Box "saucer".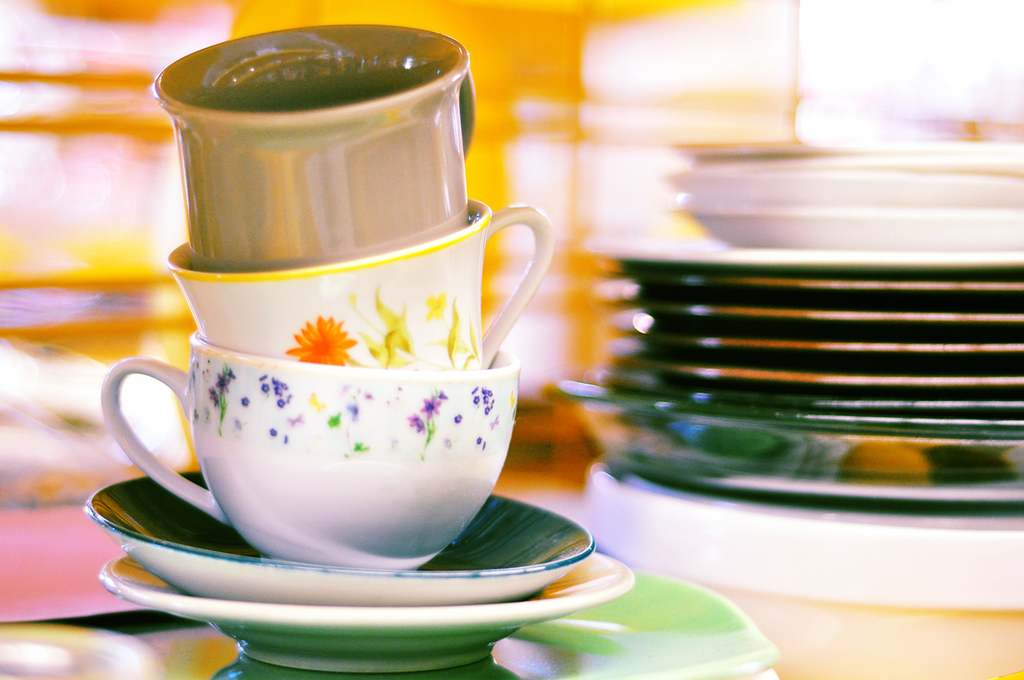
region(83, 462, 597, 602).
